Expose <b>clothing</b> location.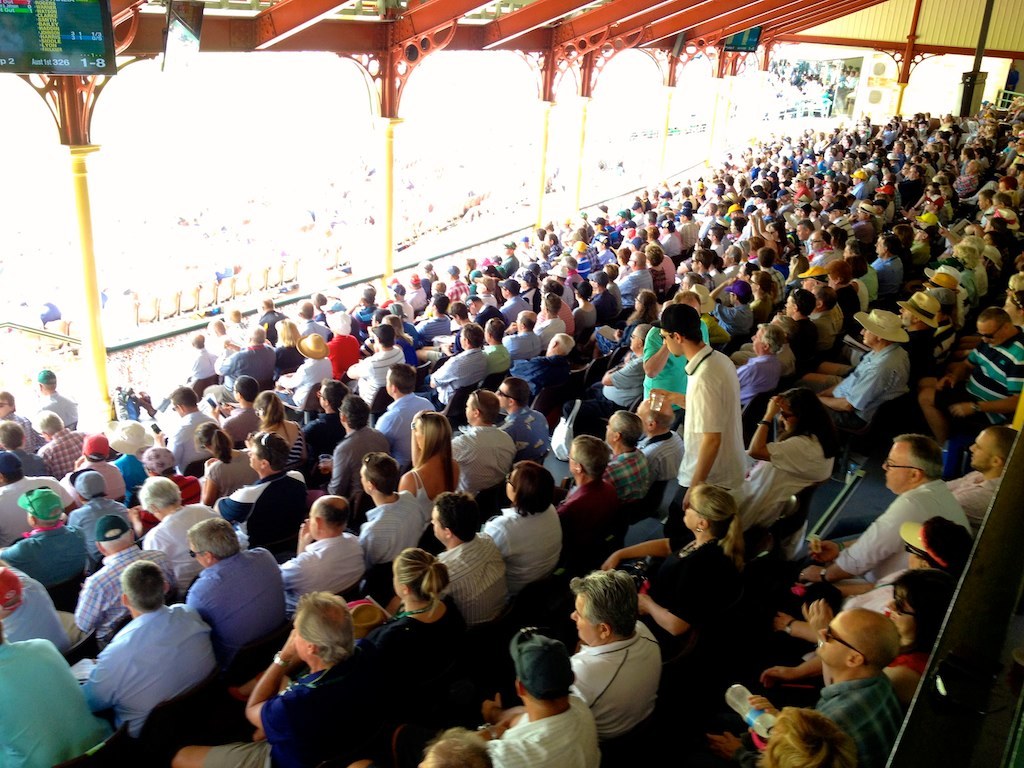
Exposed at {"left": 439, "top": 539, "right": 519, "bottom": 621}.
